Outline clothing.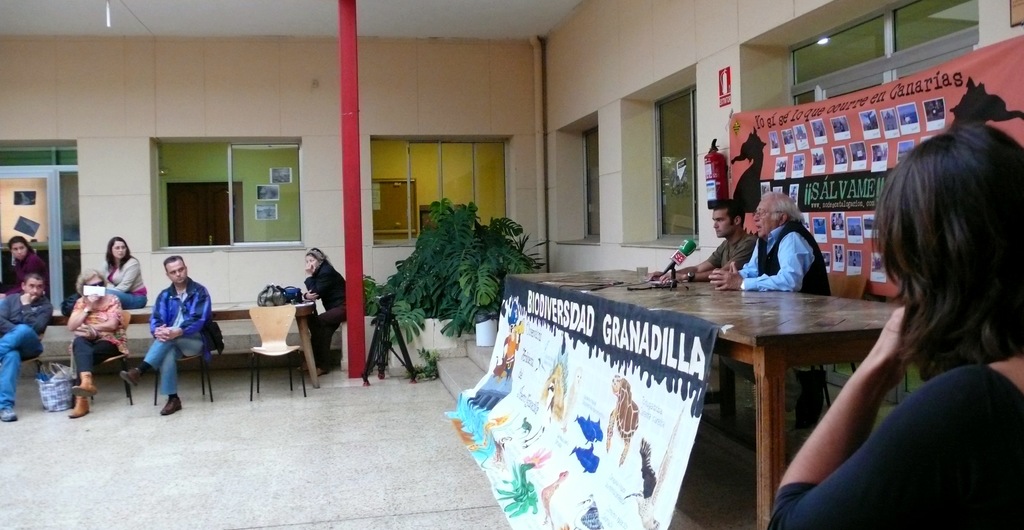
Outline: rect(737, 219, 831, 295).
